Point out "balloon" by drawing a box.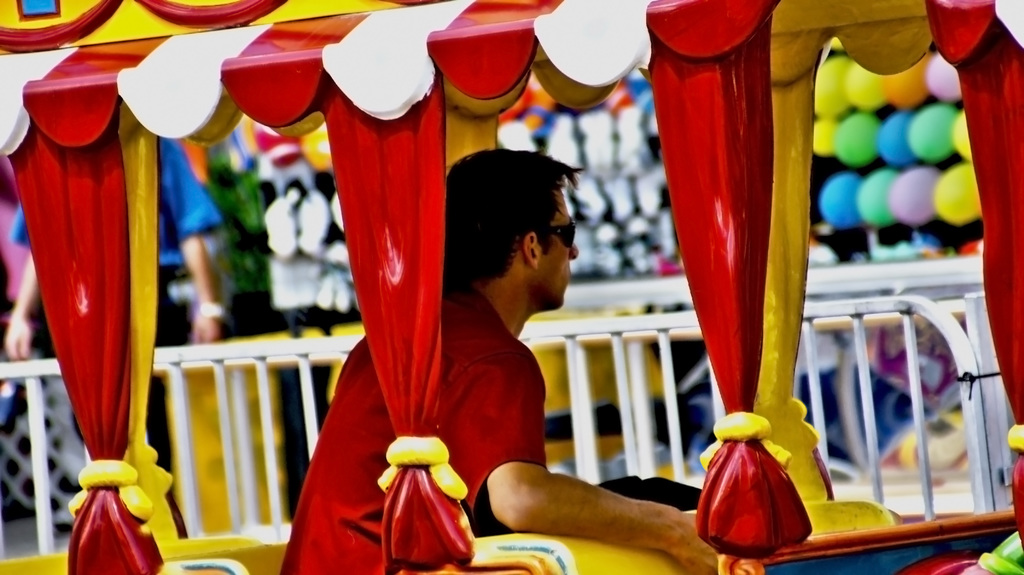
<box>881,51,934,106</box>.
